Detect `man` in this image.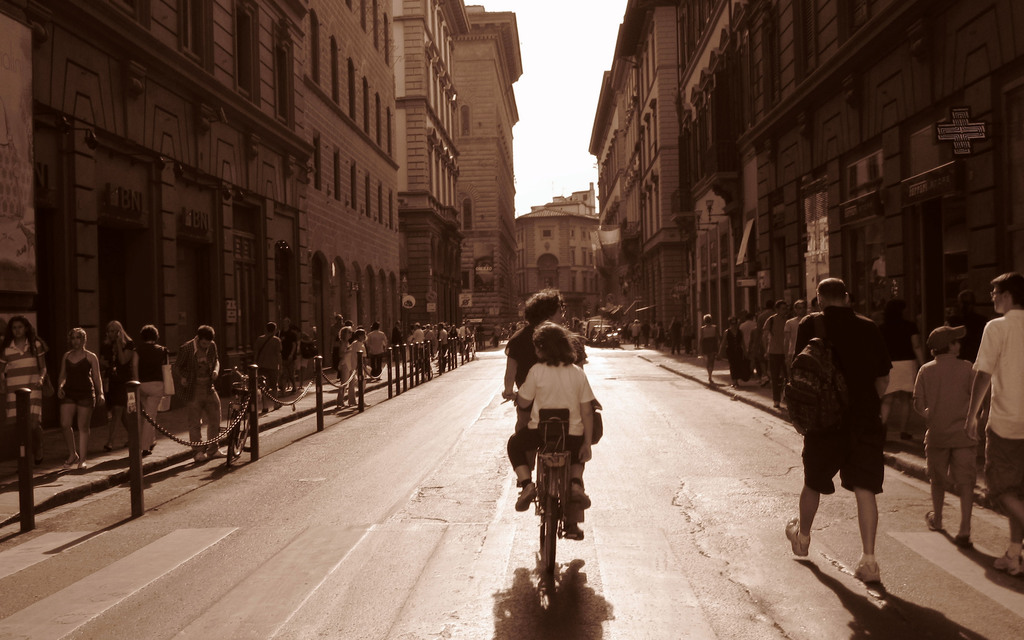
Detection: 253/320/280/409.
